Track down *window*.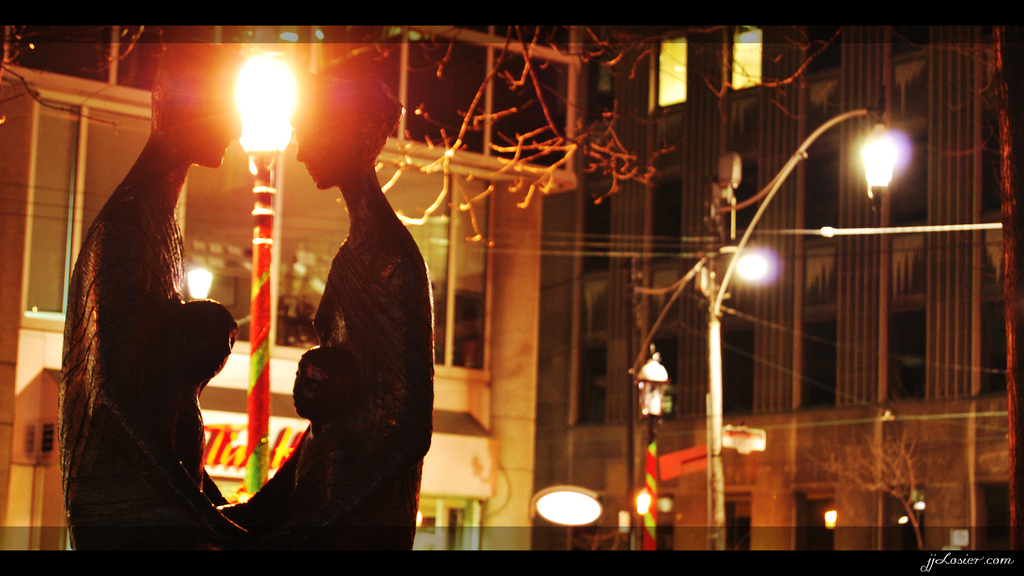
Tracked to <box>877,491,930,555</box>.
